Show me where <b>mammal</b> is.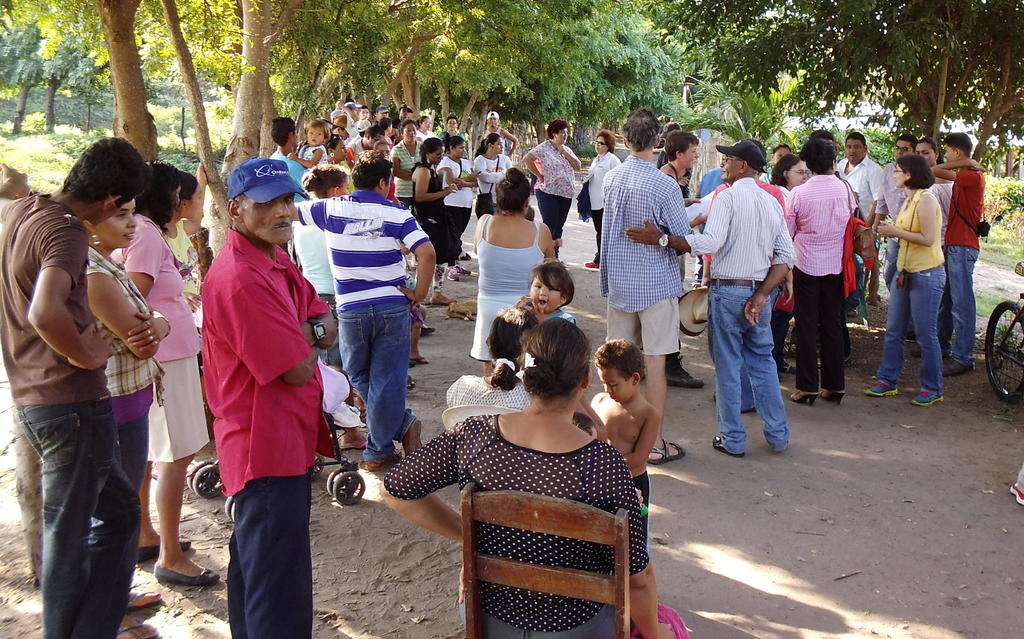
<b>mammal</b> is at [left=662, top=128, right=698, bottom=206].
